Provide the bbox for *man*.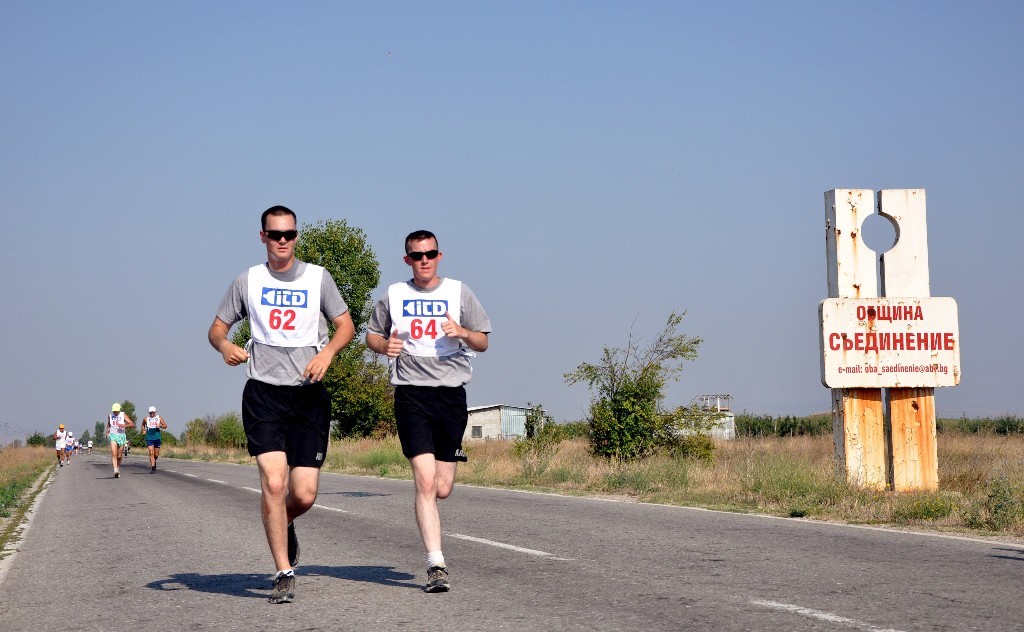
left=52, top=424, right=68, bottom=465.
